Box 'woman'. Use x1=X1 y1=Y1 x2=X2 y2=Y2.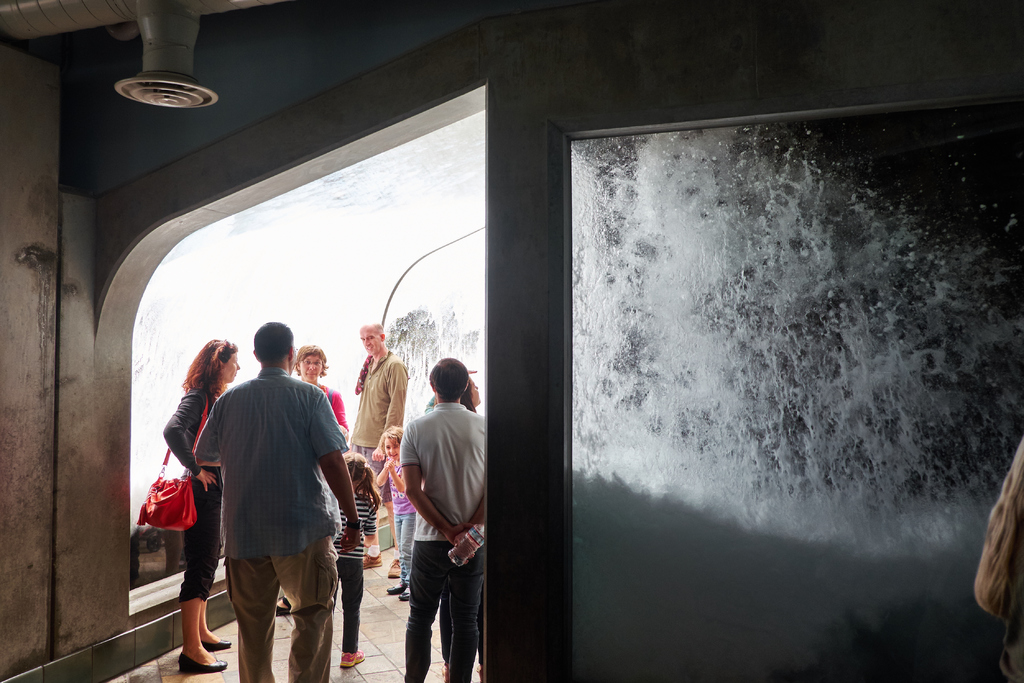
x1=163 y1=338 x2=241 y2=675.
